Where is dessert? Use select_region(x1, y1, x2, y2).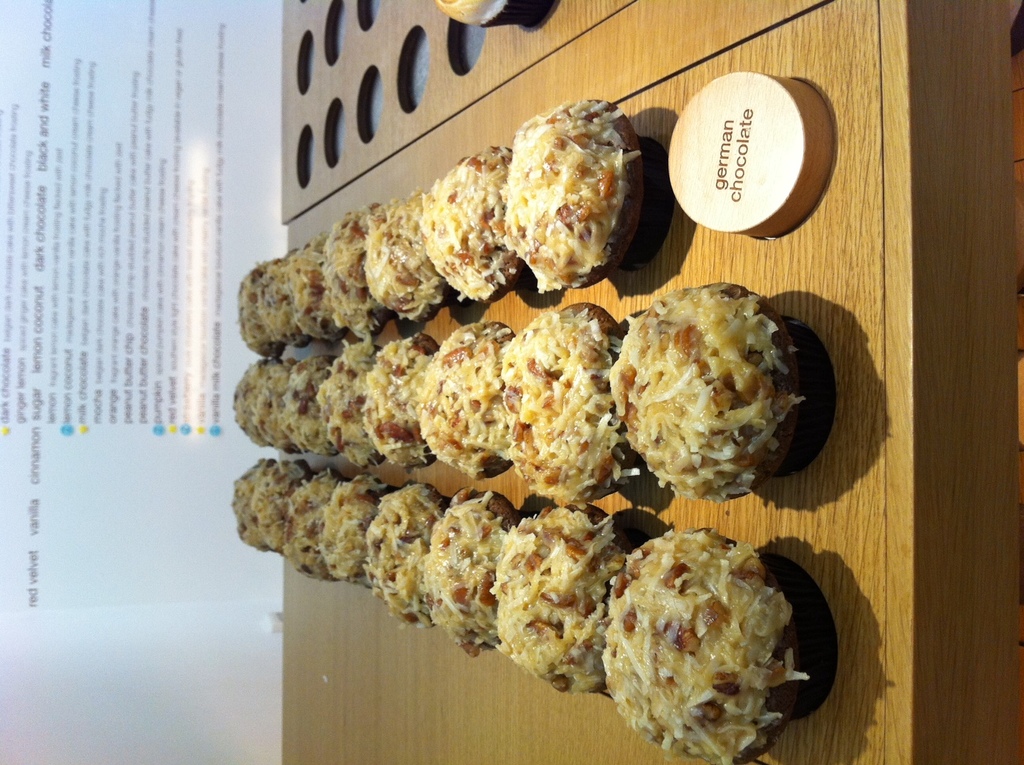
select_region(269, 365, 344, 461).
